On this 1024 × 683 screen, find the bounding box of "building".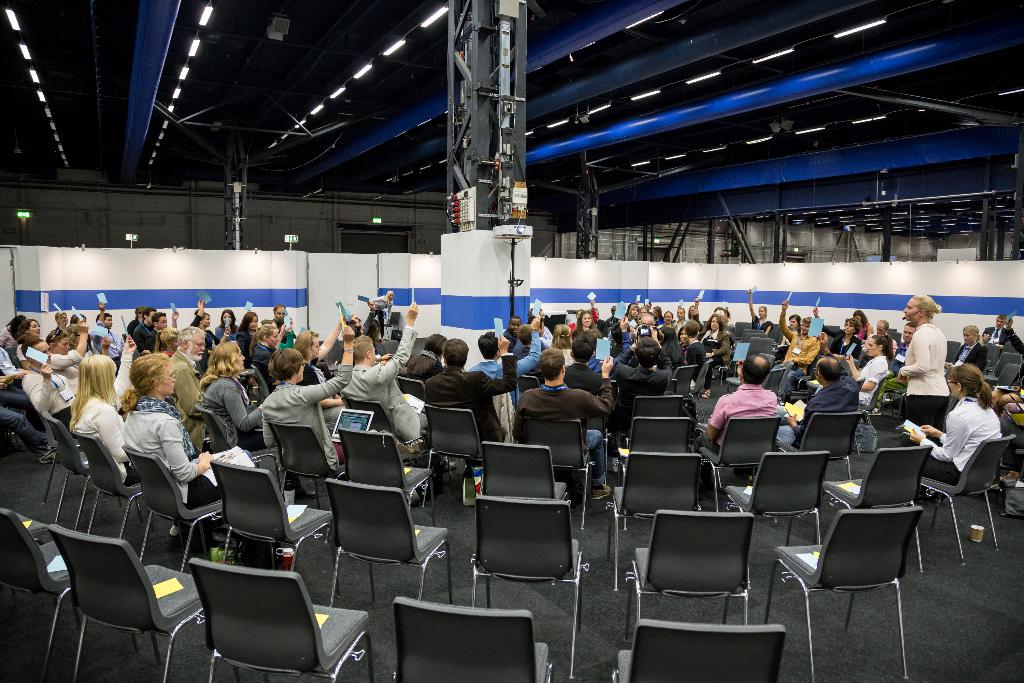
Bounding box: (0, 0, 1023, 682).
